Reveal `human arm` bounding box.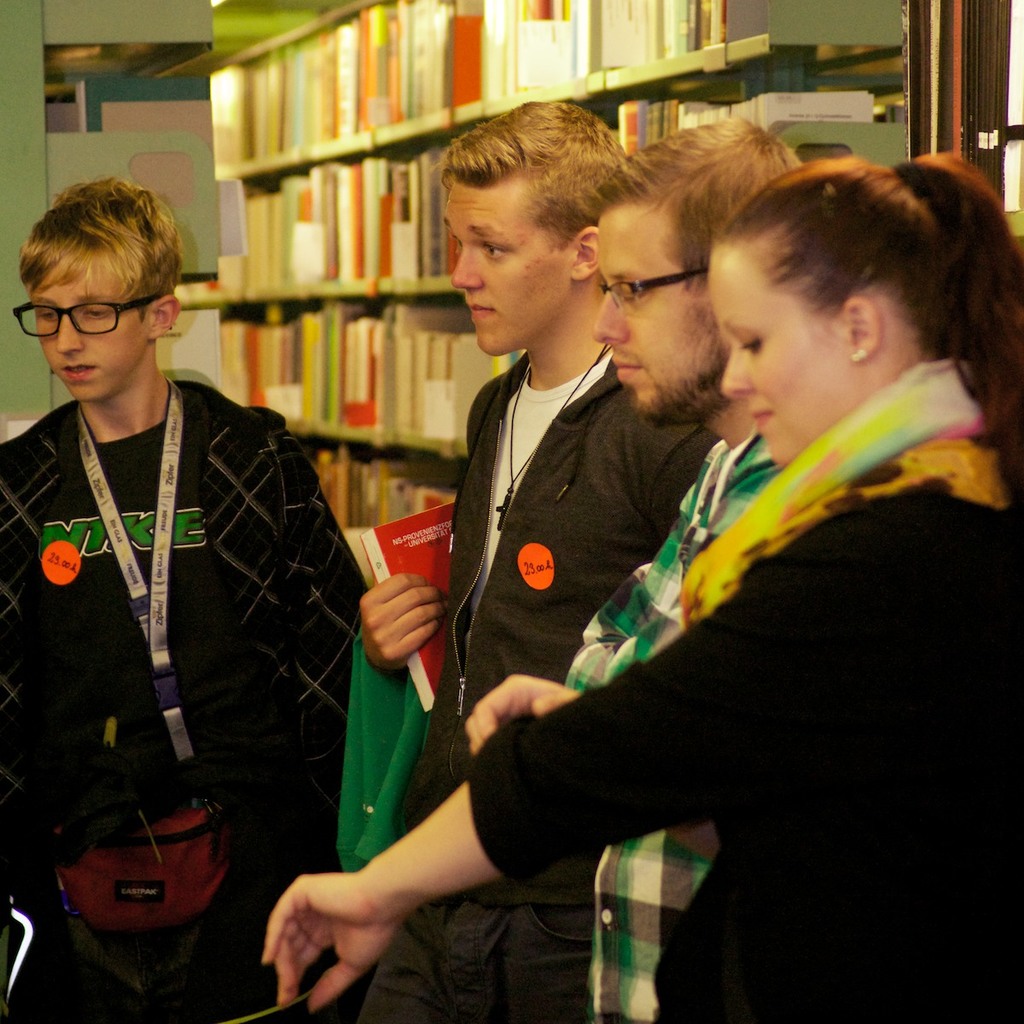
Revealed: {"left": 356, "top": 567, "right": 445, "bottom": 679}.
